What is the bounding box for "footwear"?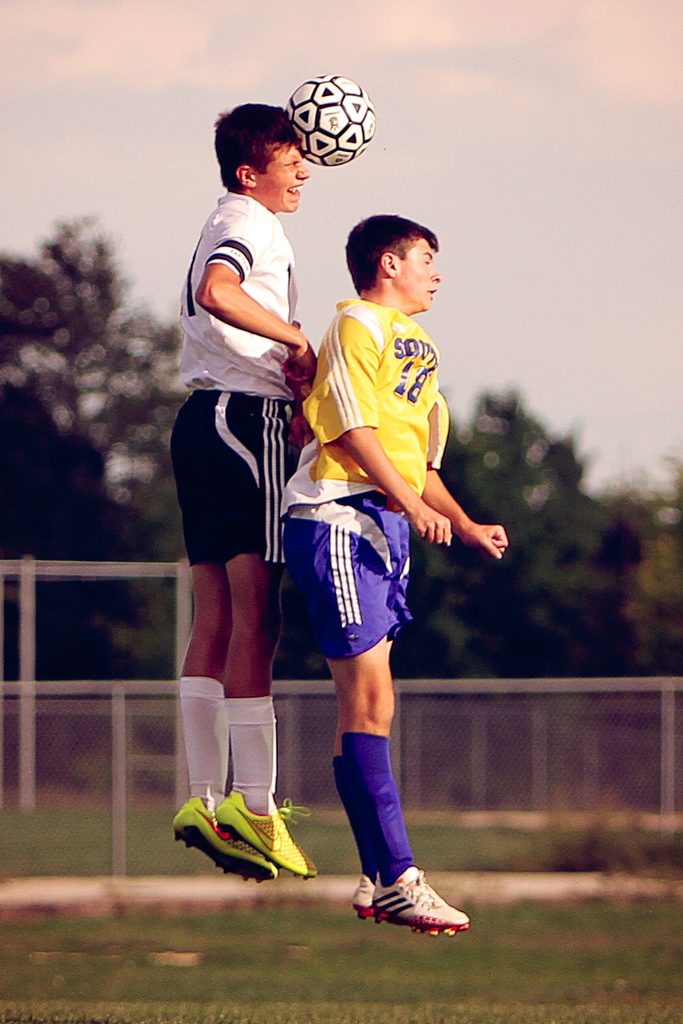
box(222, 802, 316, 886).
